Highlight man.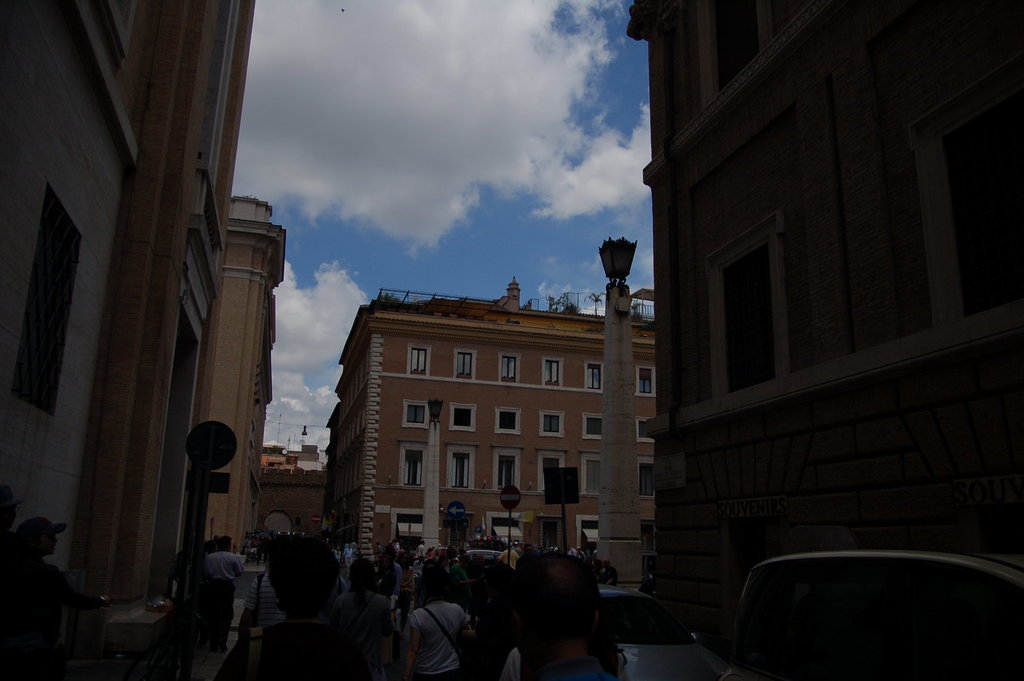
Highlighted region: bbox=[513, 551, 609, 680].
